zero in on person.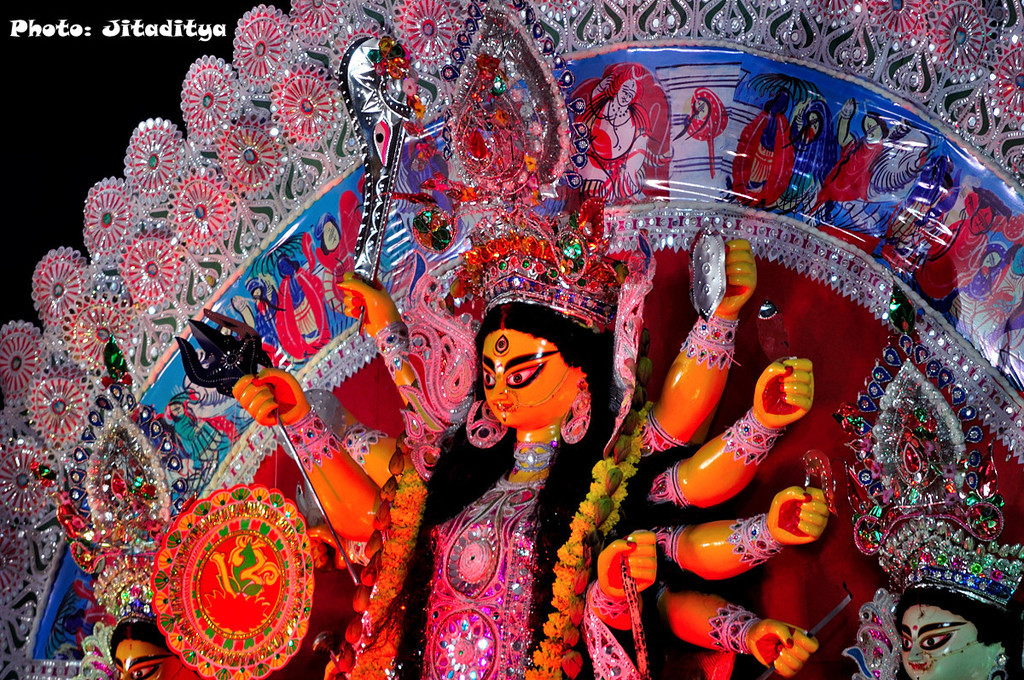
Zeroed in: (left=231, top=226, right=826, bottom=679).
